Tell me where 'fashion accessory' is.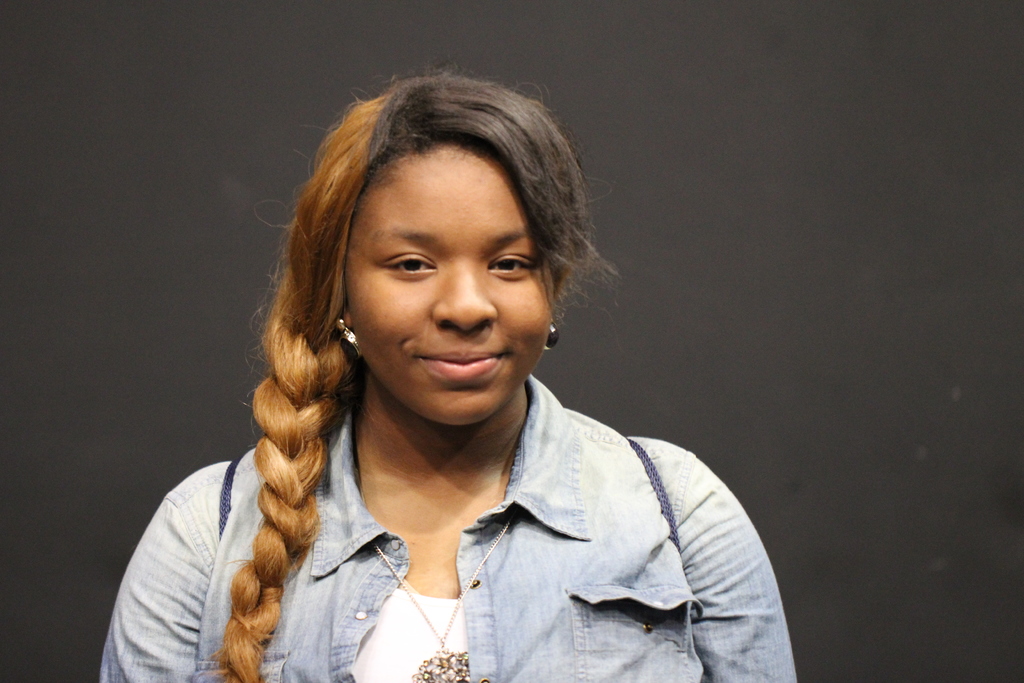
'fashion accessory' is at bbox(330, 314, 362, 363).
